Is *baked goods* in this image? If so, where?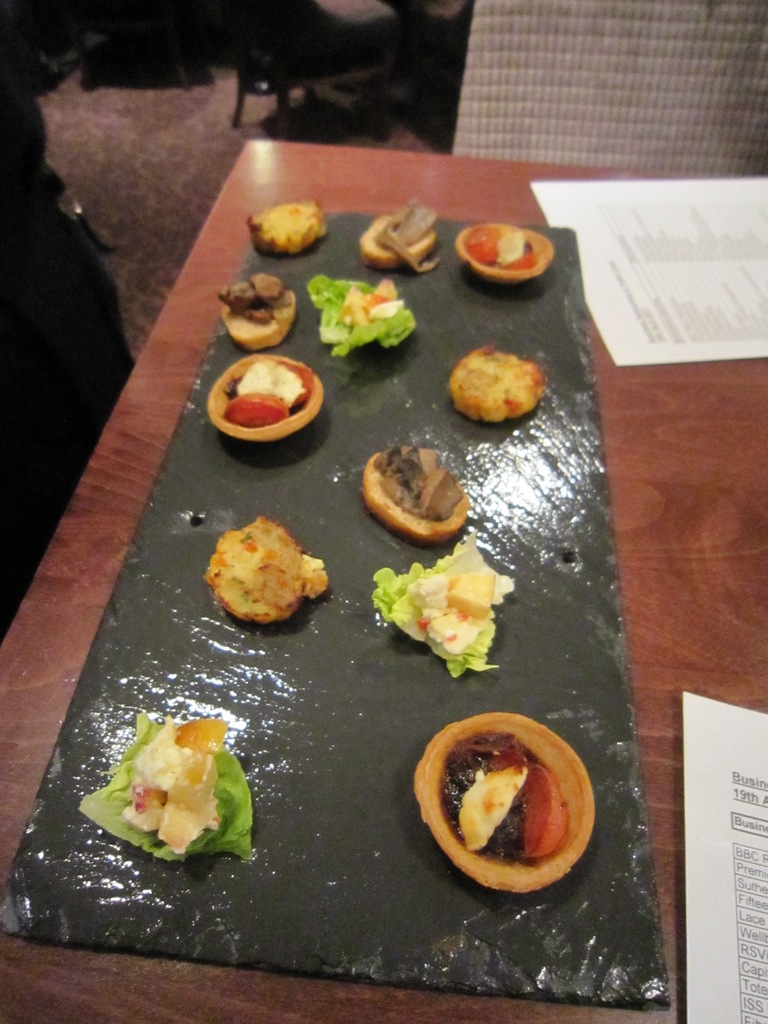
Yes, at select_region(76, 708, 260, 872).
